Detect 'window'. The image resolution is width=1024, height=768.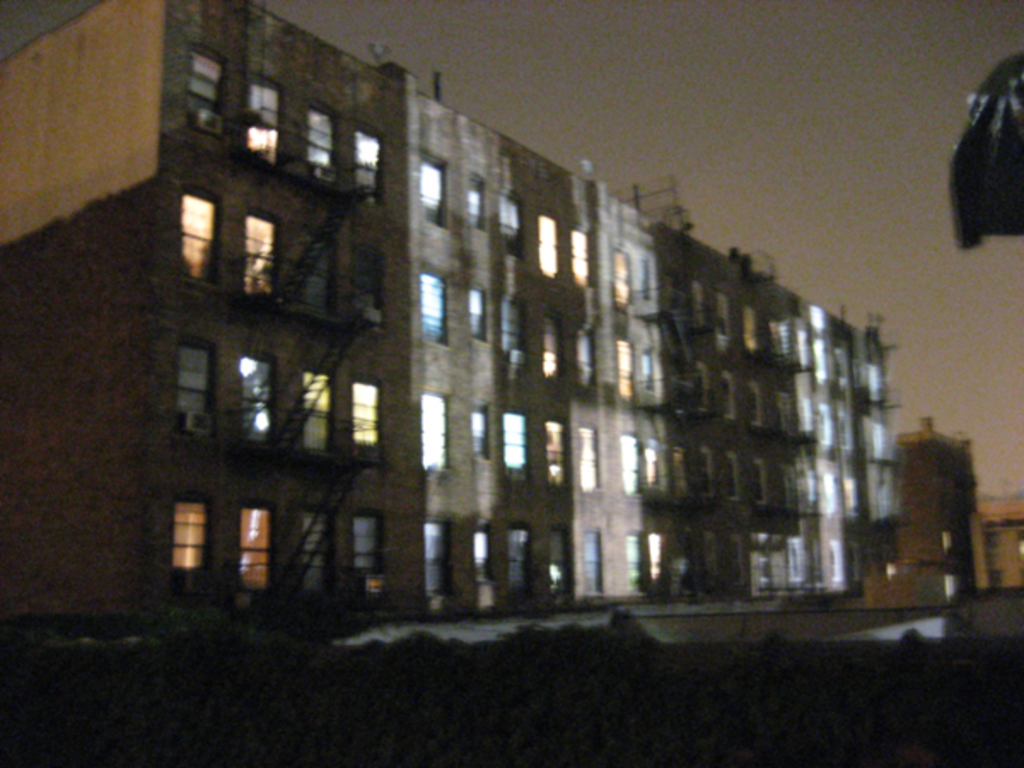
638:251:654:311.
